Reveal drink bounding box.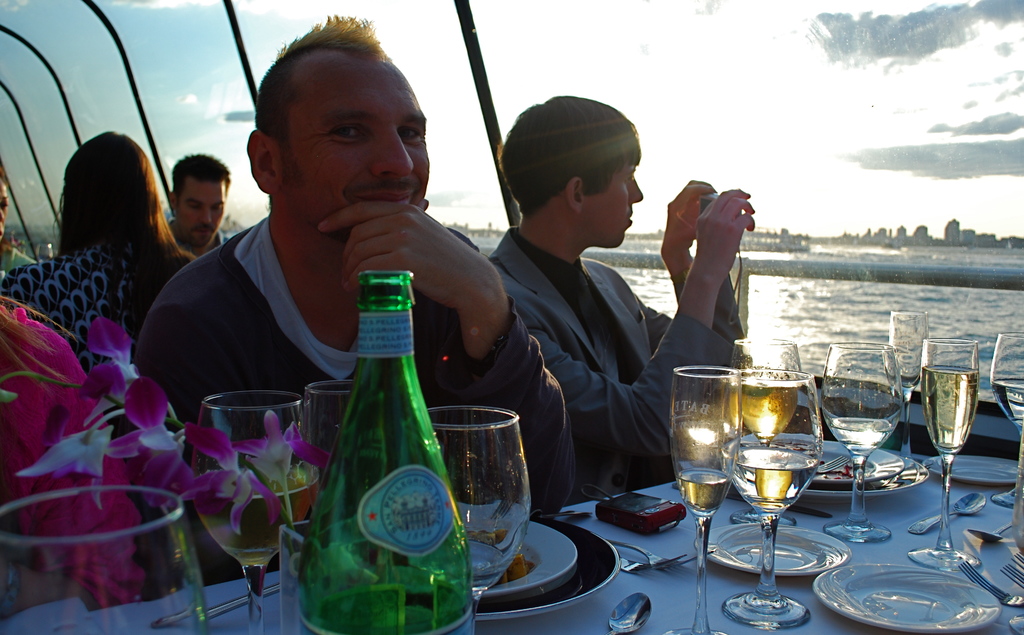
Revealed: <box>829,418,892,452</box>.
